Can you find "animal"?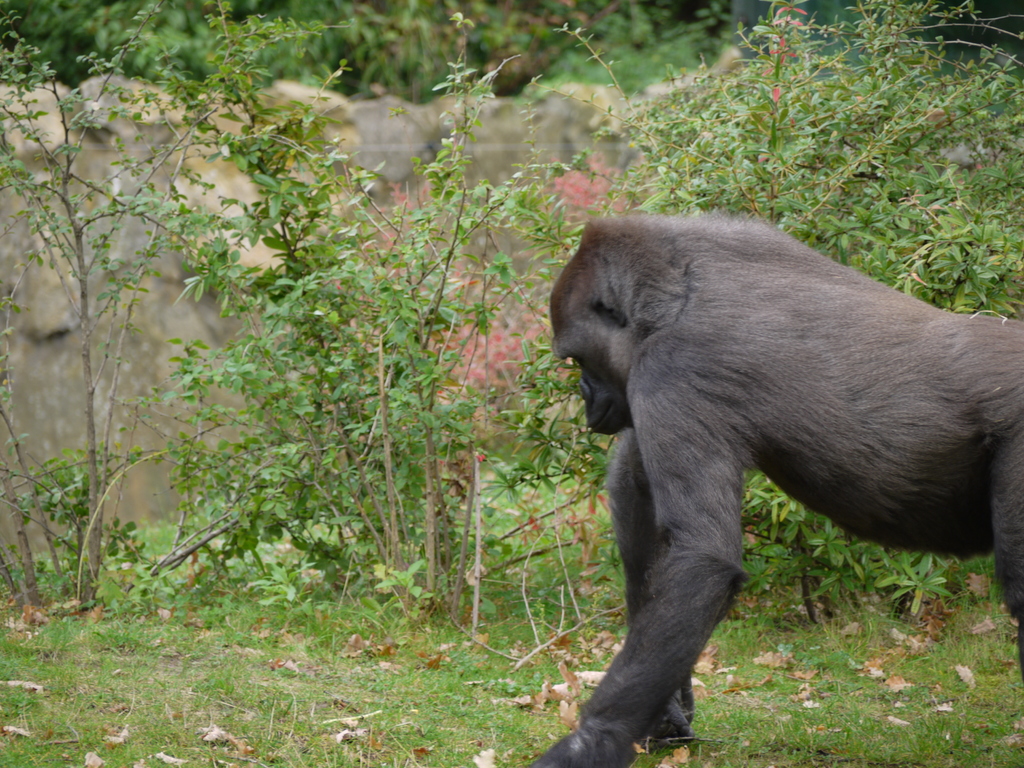
Yes, bounding box: (x1=532, y1=216, x2=1023, y2=767).
